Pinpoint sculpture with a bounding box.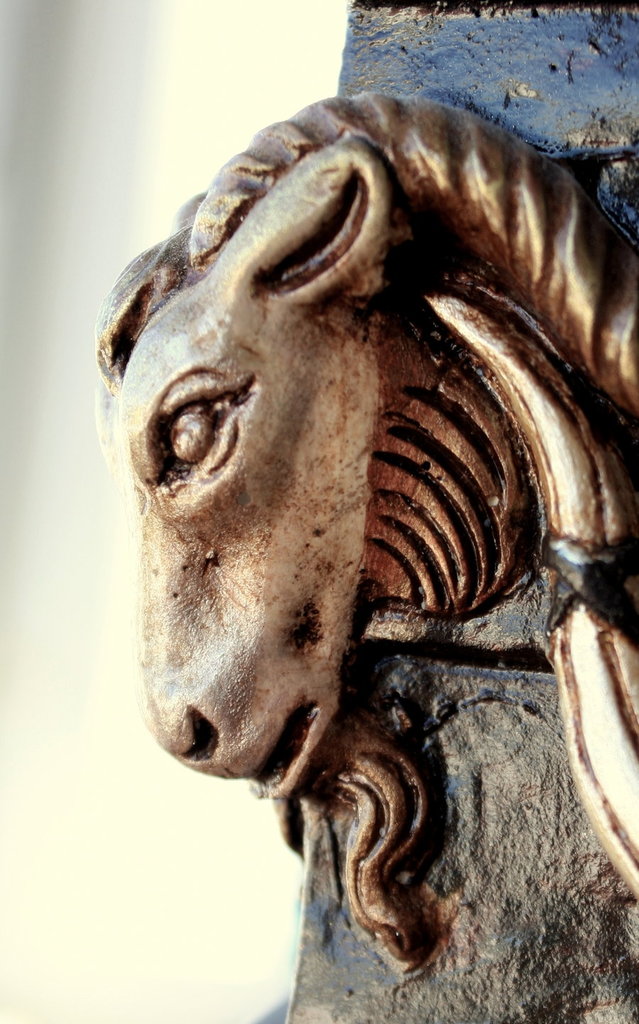
{"left": 71, "top": 55, "right": 629, "bottom": 1008}.
